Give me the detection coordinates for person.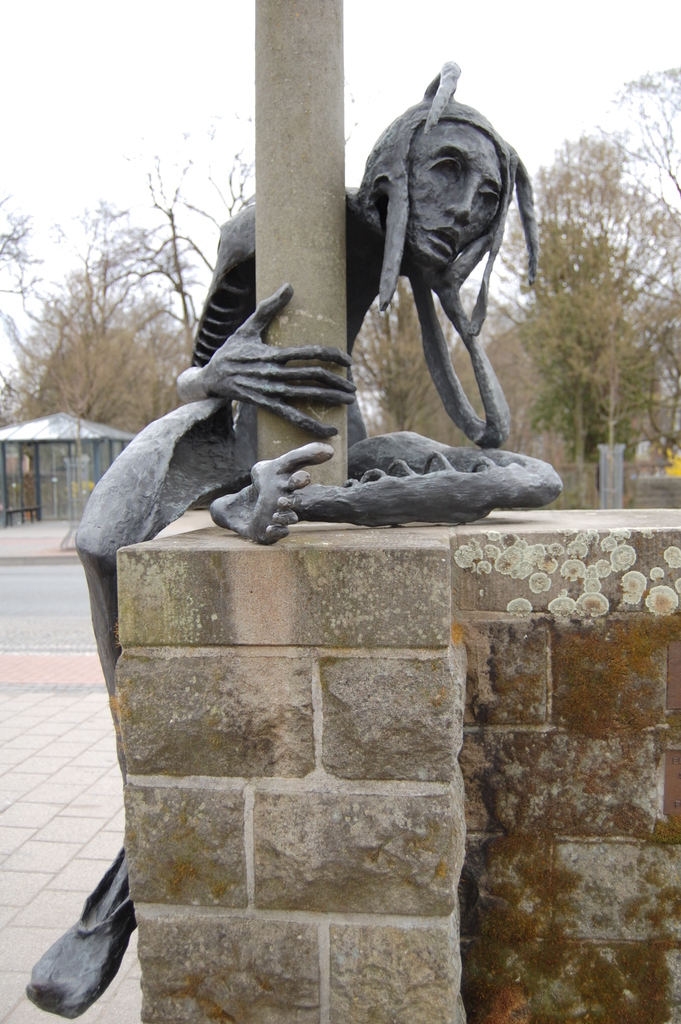
x1=24, y1=52, x2=566, y2=1023.
